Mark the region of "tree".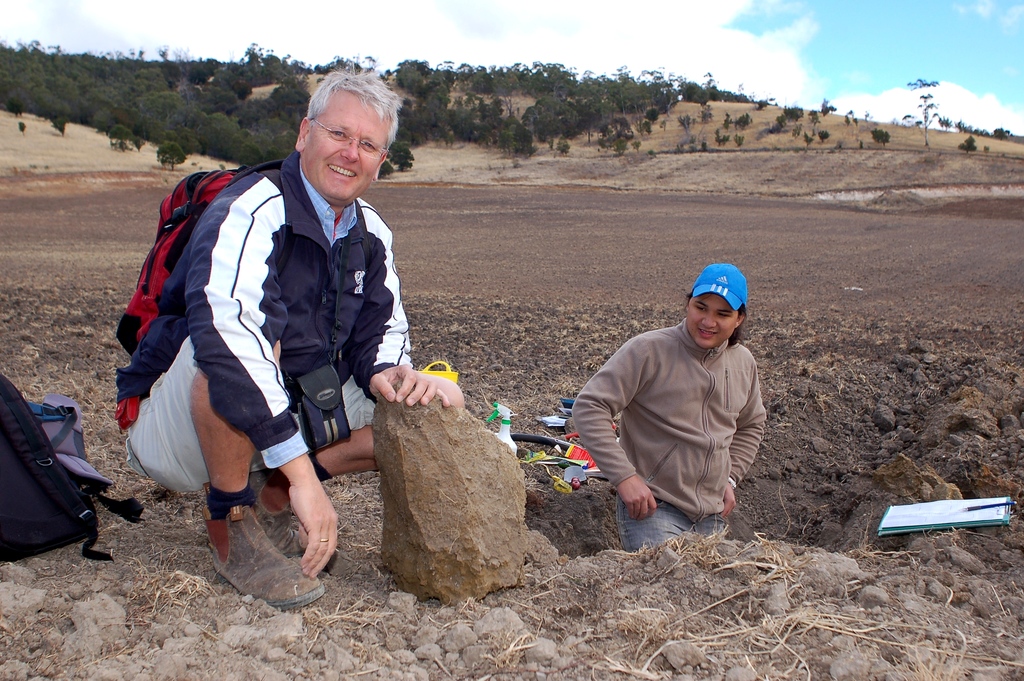
Region: [139,90,191,120].
